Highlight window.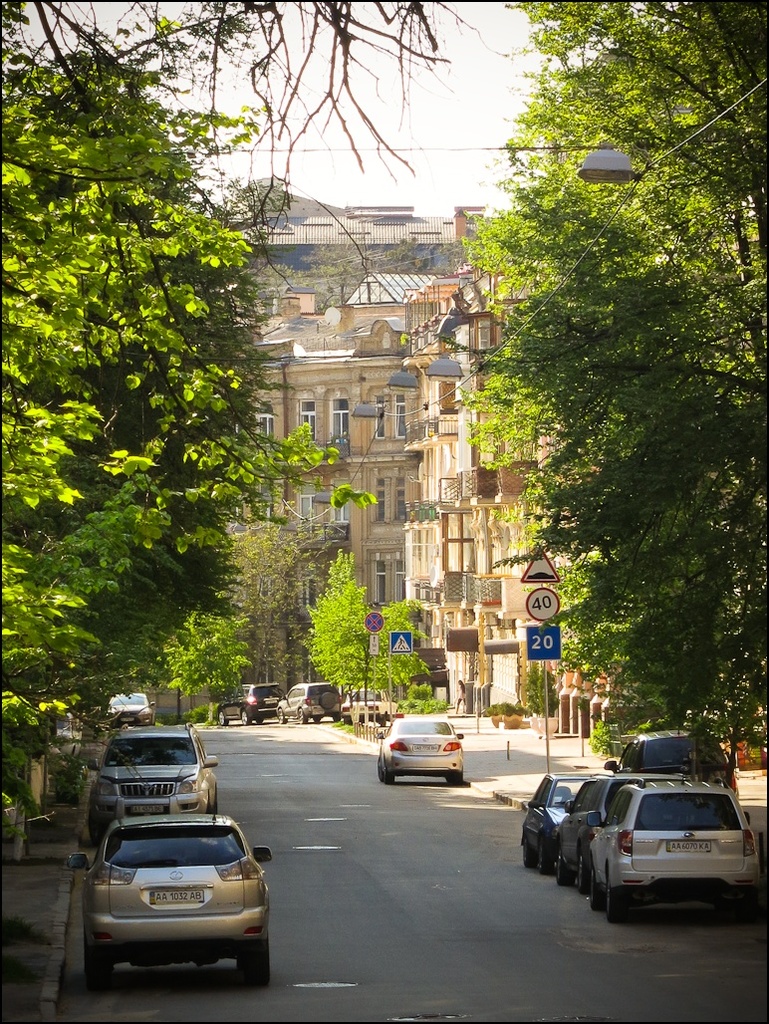
Highlighted region: BBox(376, 476, 411, 519).
